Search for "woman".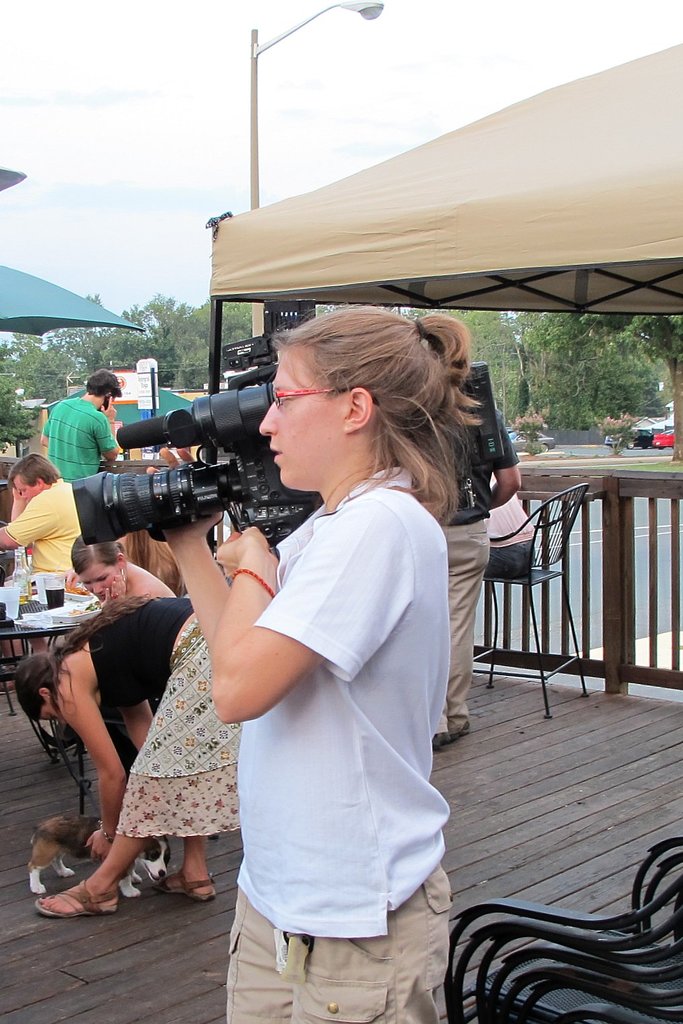
Found at 67:533:183:603.
